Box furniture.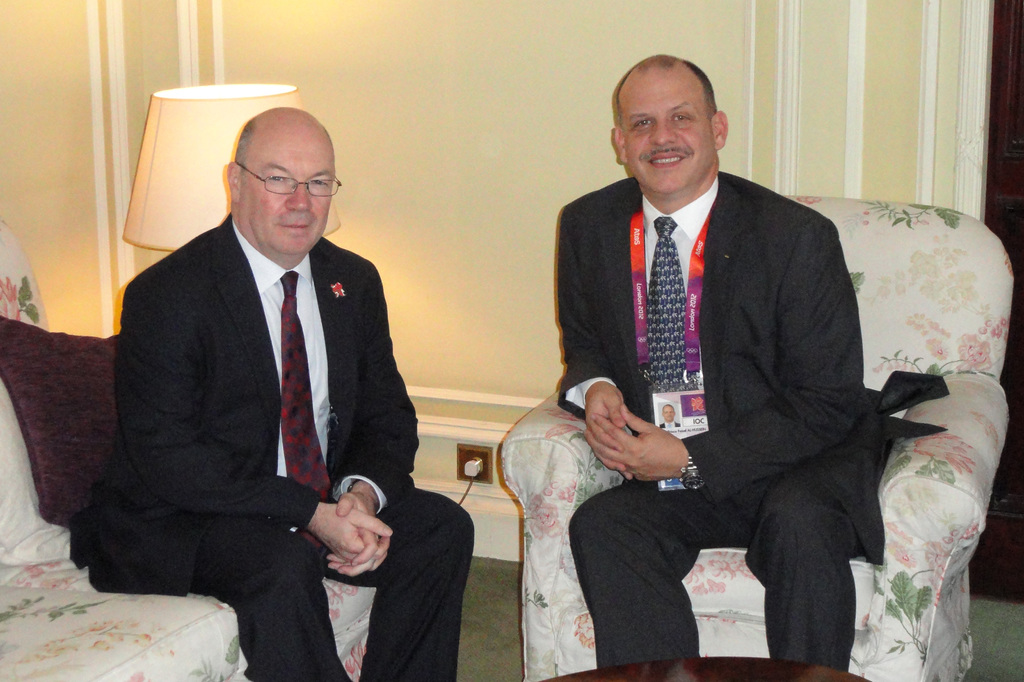
0, 214, 387, 681.
